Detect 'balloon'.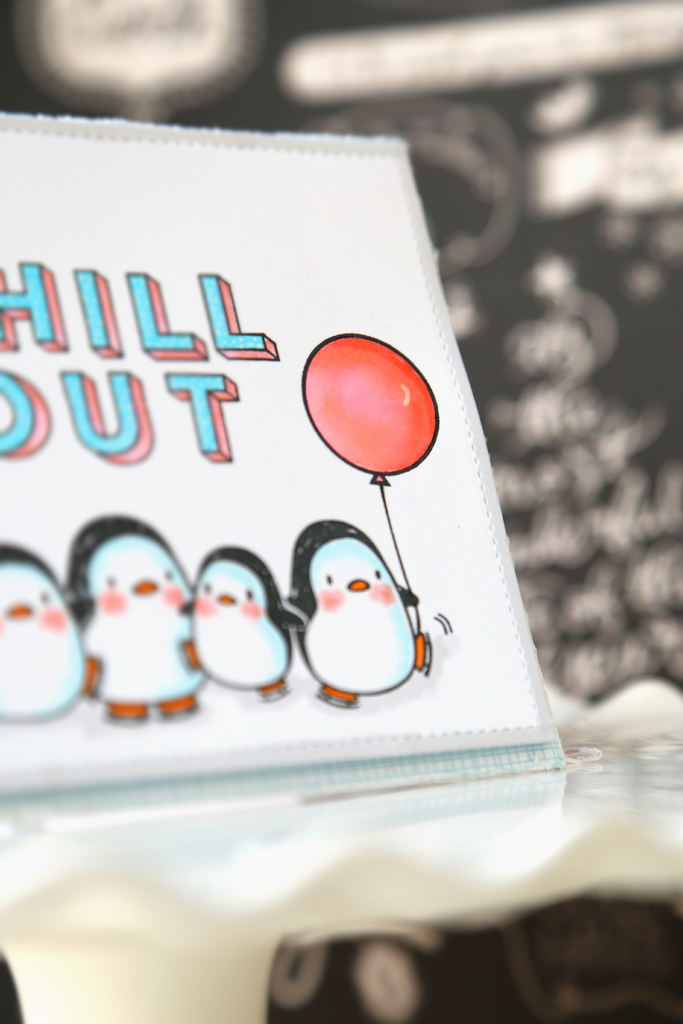
Detected at [left=300, top=333, right=439, bottom=484].
